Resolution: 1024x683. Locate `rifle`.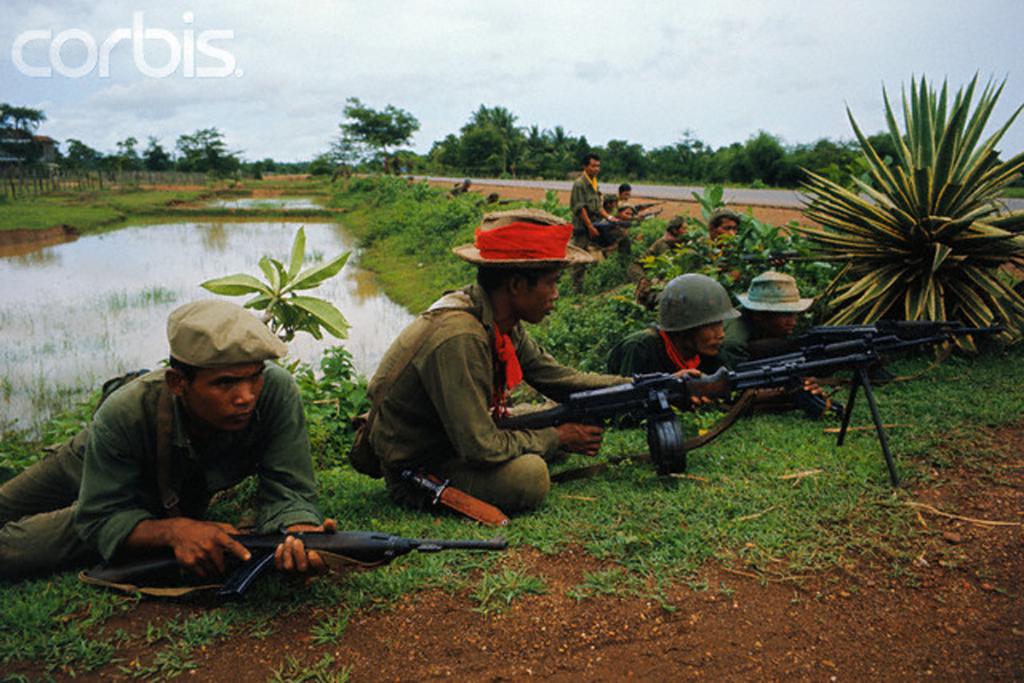
x1=512, y1=306, x2=951, y2=476.
